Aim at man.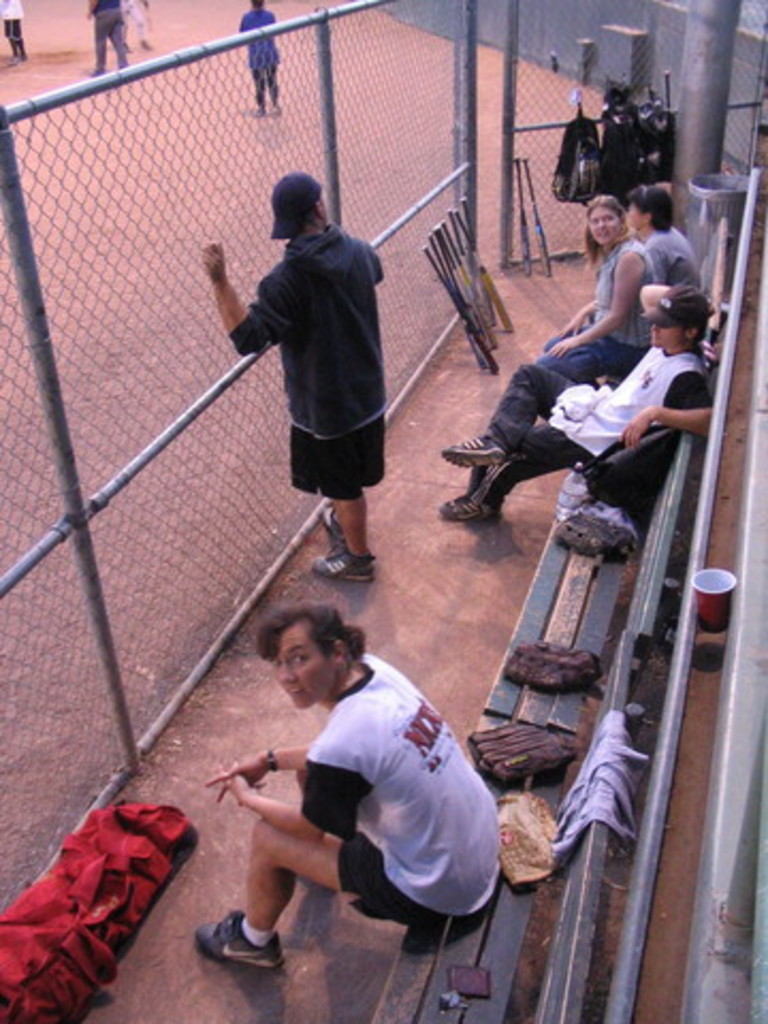
Aimed at left=201, top=156, right=414, bottom=578.
